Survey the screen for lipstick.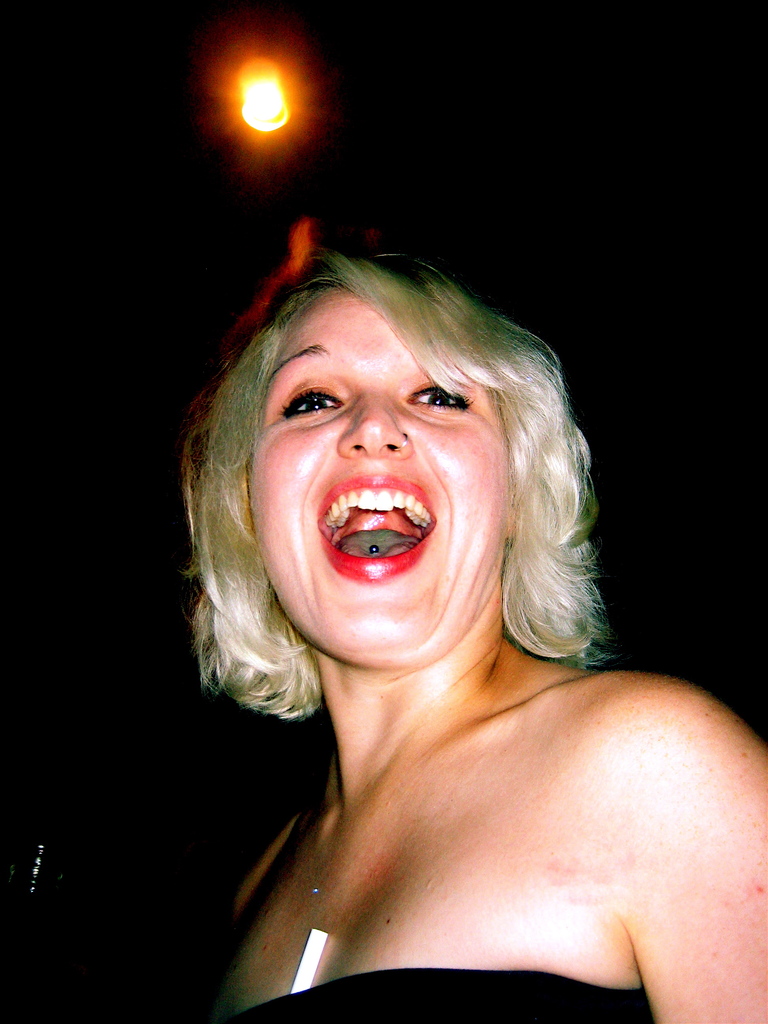
Survey found: <box>316,472,434,573</box>.
